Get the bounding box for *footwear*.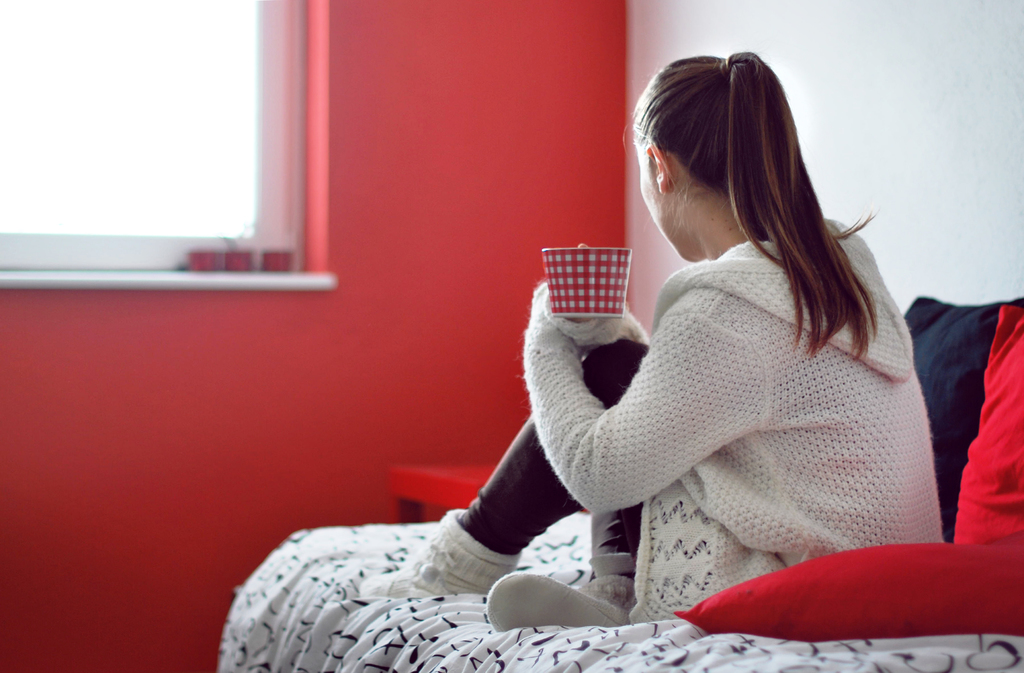
328,499,516,609.
